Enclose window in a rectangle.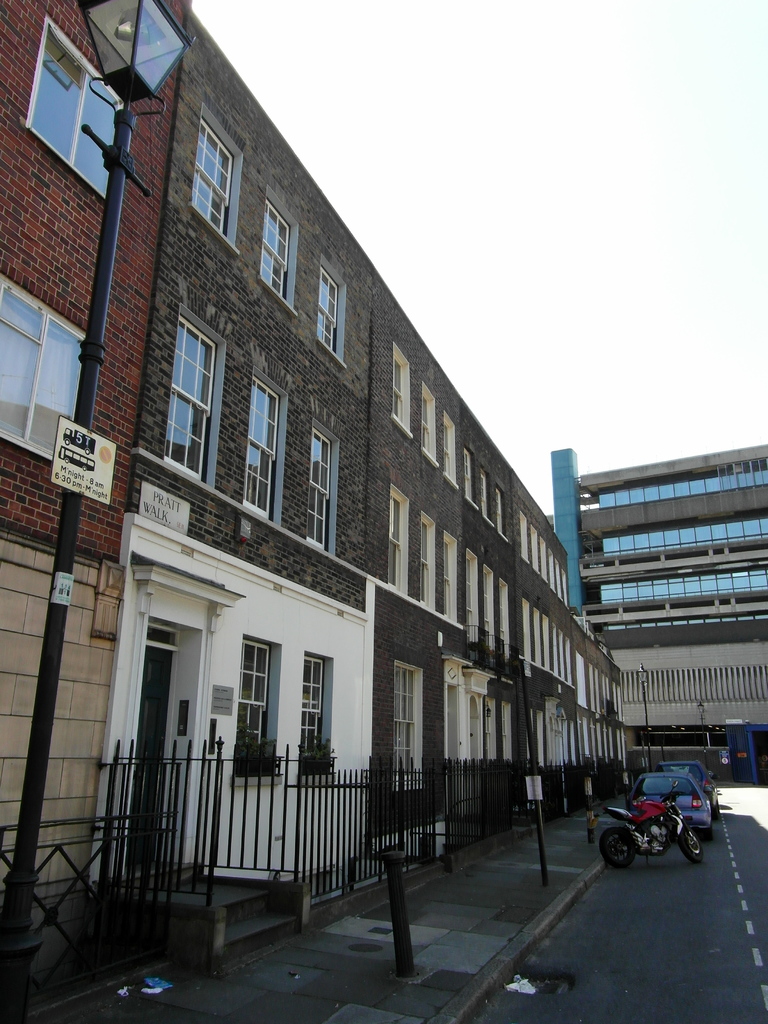
444/533/461/620.
